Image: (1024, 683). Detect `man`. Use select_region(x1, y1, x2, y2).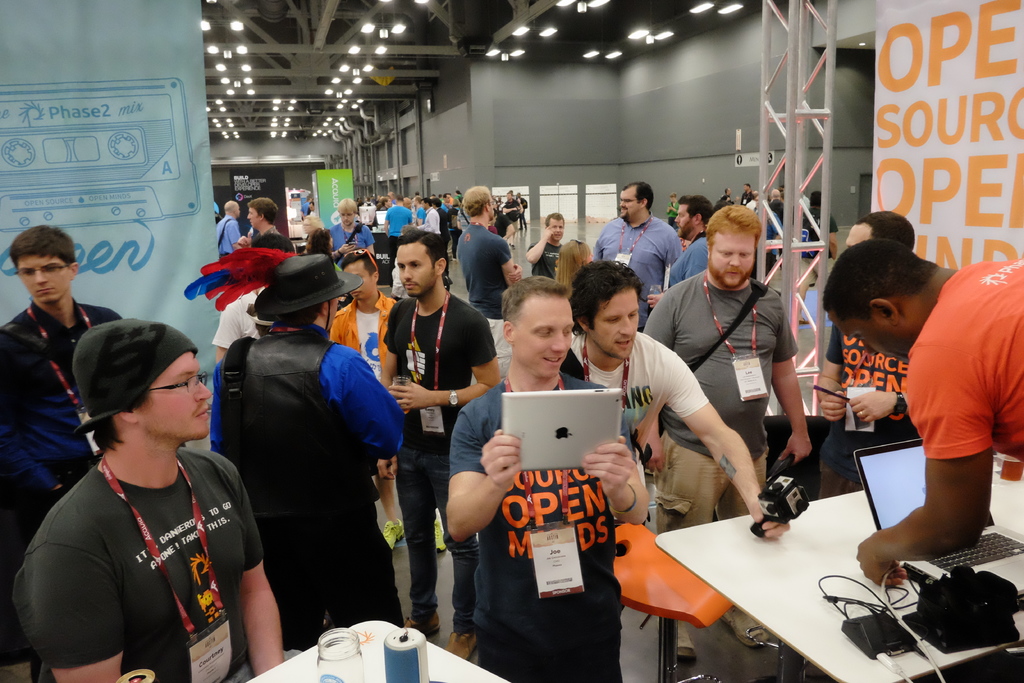
select_region(525, 210, 579, 287).
